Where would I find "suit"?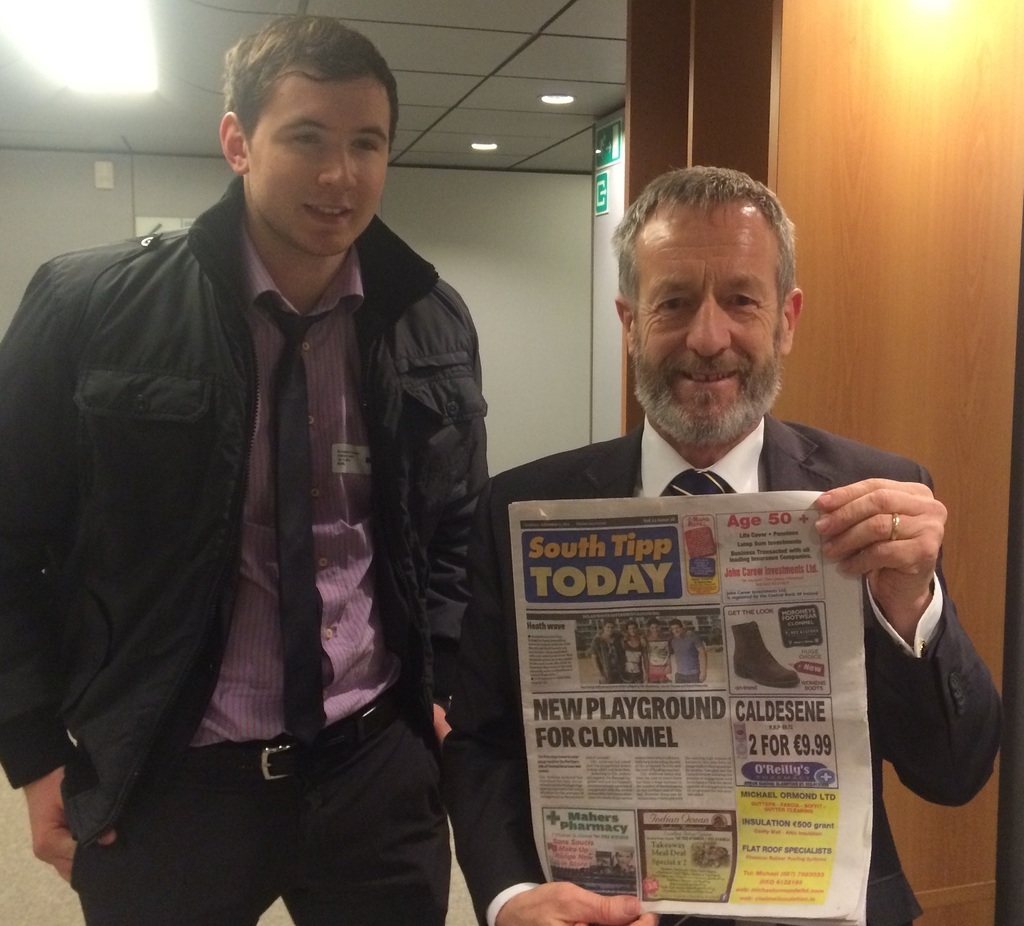
At l=437, t=411, r=1009, b=924.
